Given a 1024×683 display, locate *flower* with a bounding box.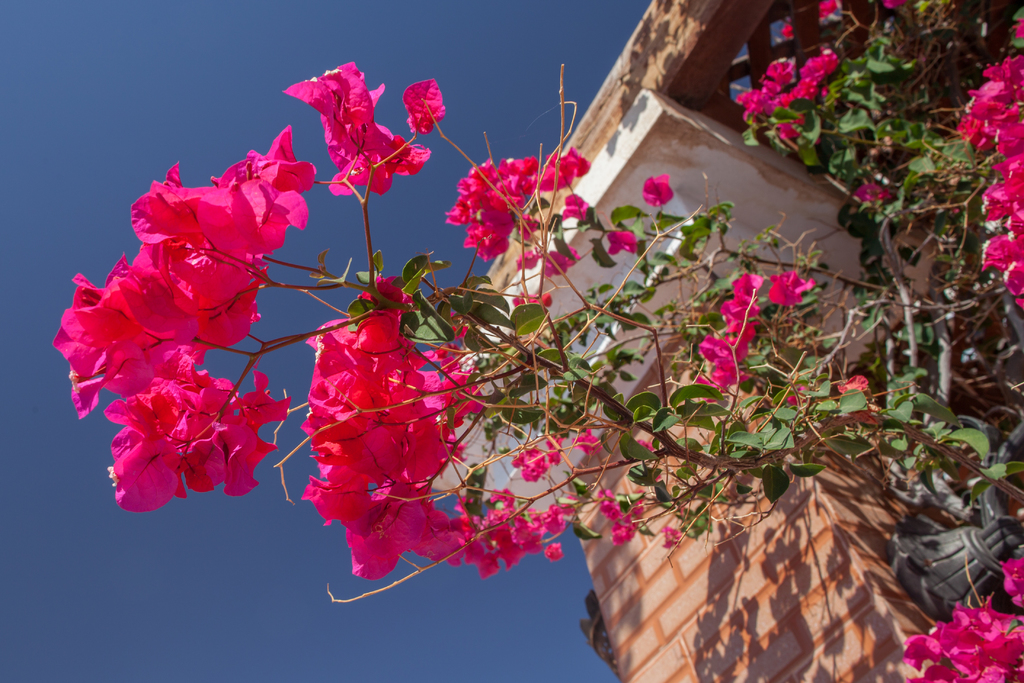
Located: box=[778, 19, 790, 42].
